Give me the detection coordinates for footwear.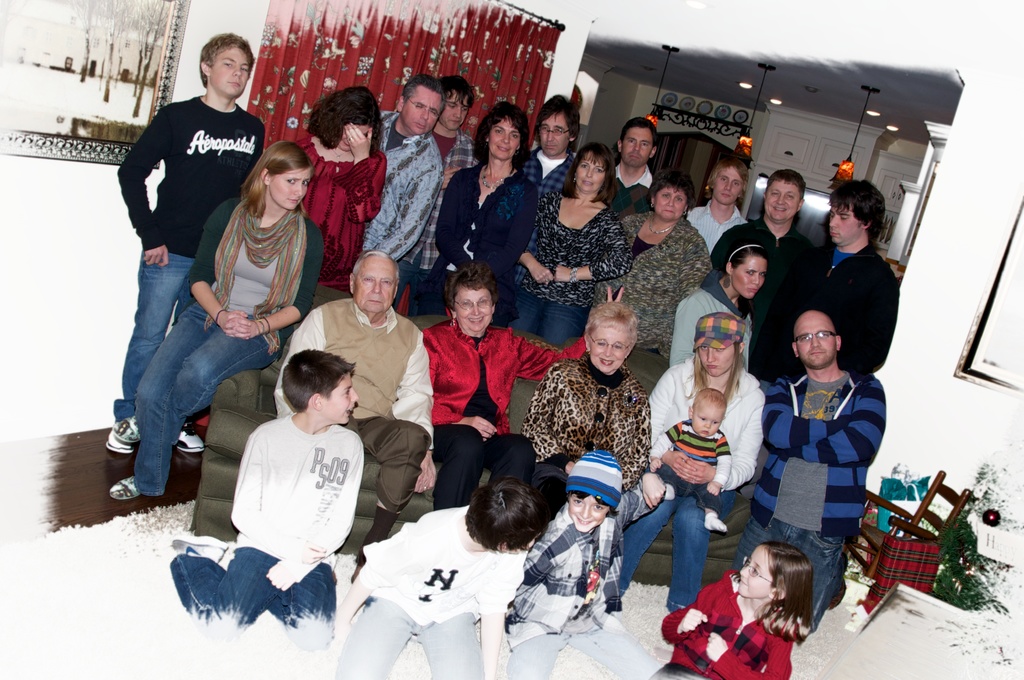
BBox(182, 429, 202, 449).
